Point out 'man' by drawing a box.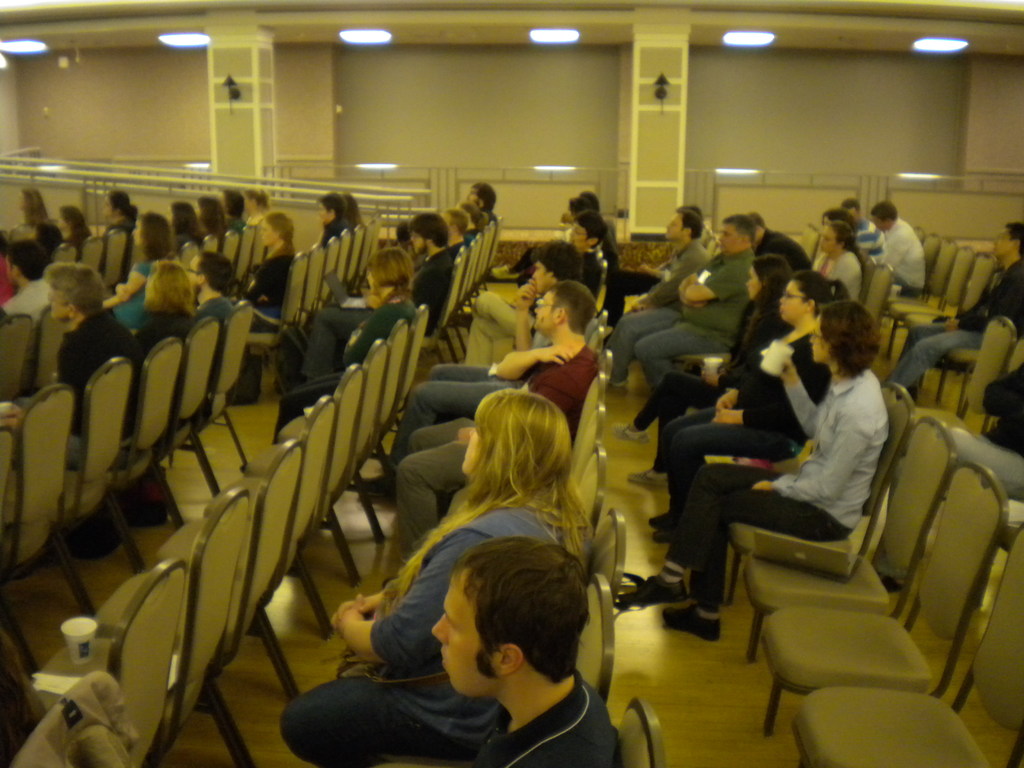
bbox=[602, 209, 717, 346].
